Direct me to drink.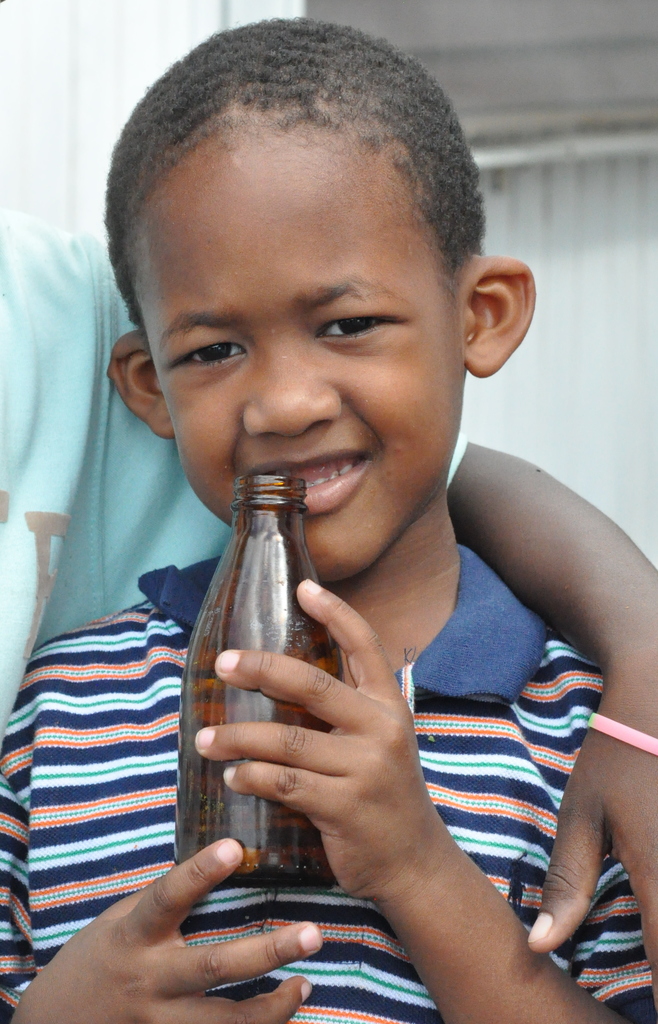
Direction: rect(195, 457, 367, 849).
